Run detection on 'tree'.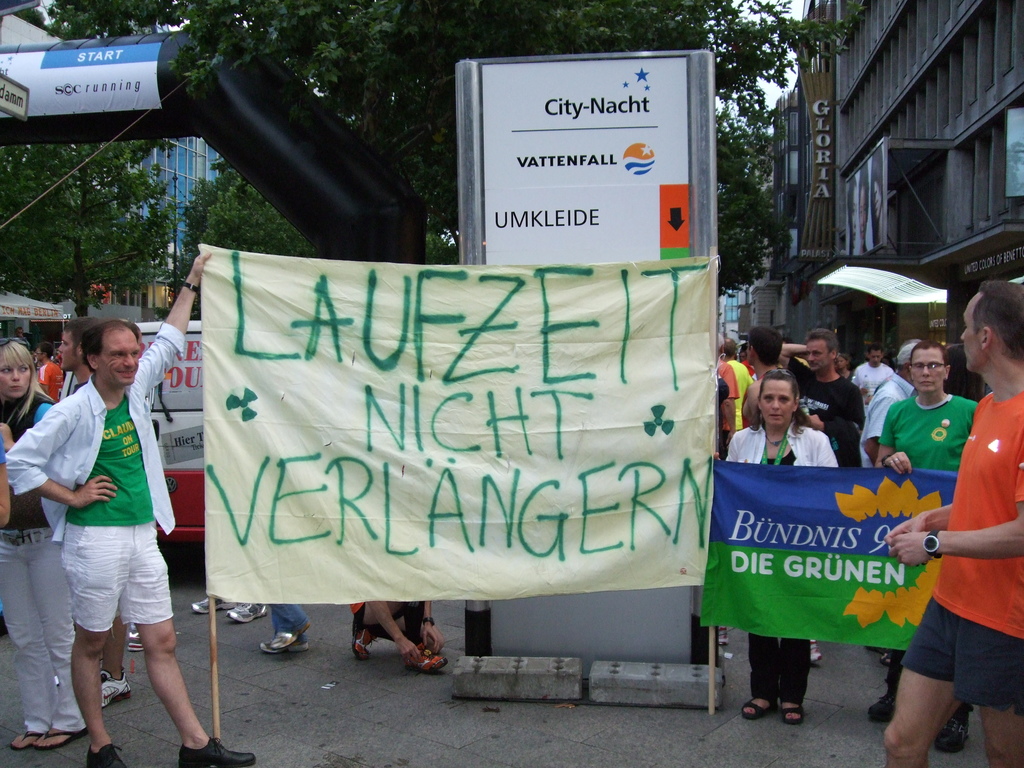
Result: locate(45, 0, 876, 252).
